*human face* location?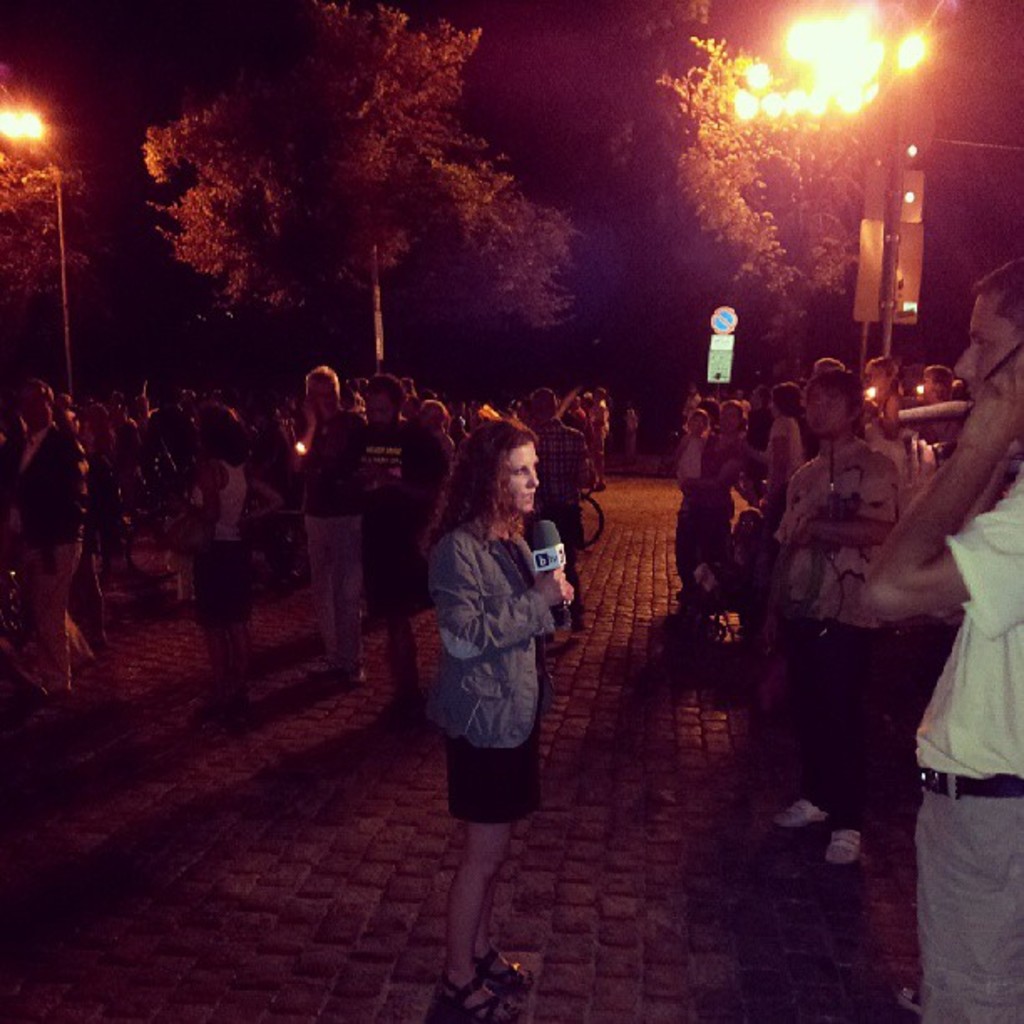
[x1=509, y1=438, x2=540, y2=509]
